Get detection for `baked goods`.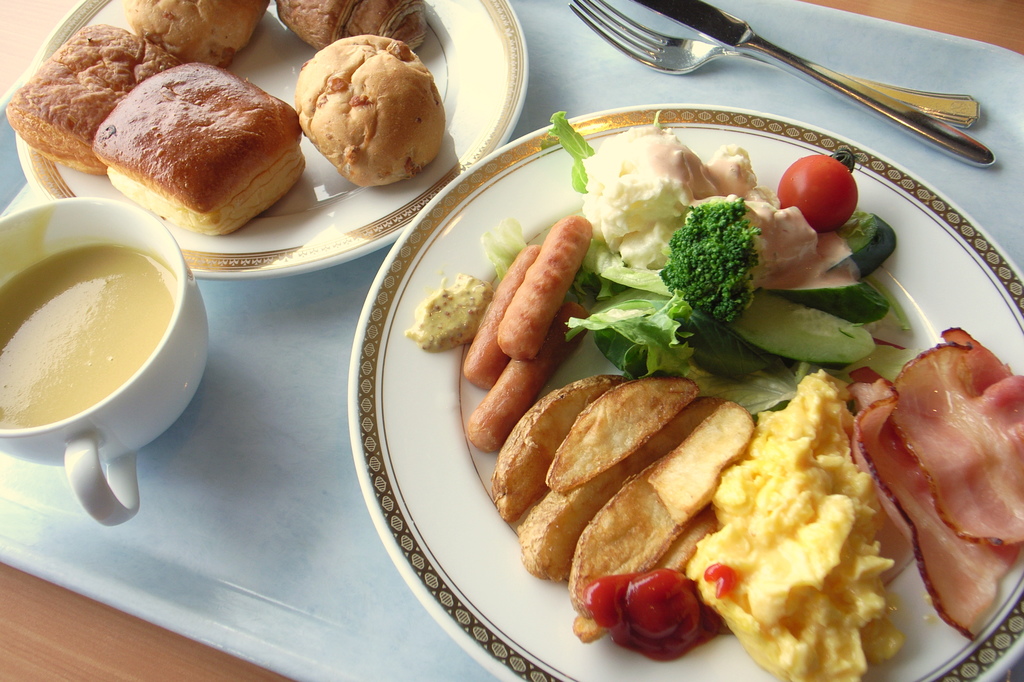
Detection: detection(118, 0, 280, 68).
